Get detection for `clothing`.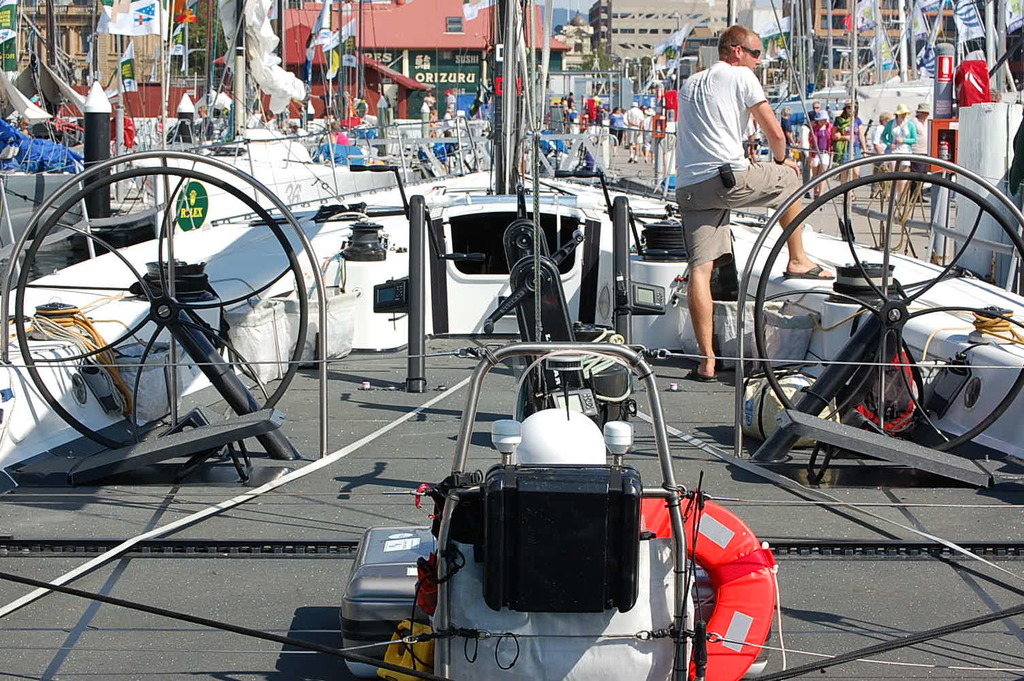
Detection: 813, 113, 841, 165.
